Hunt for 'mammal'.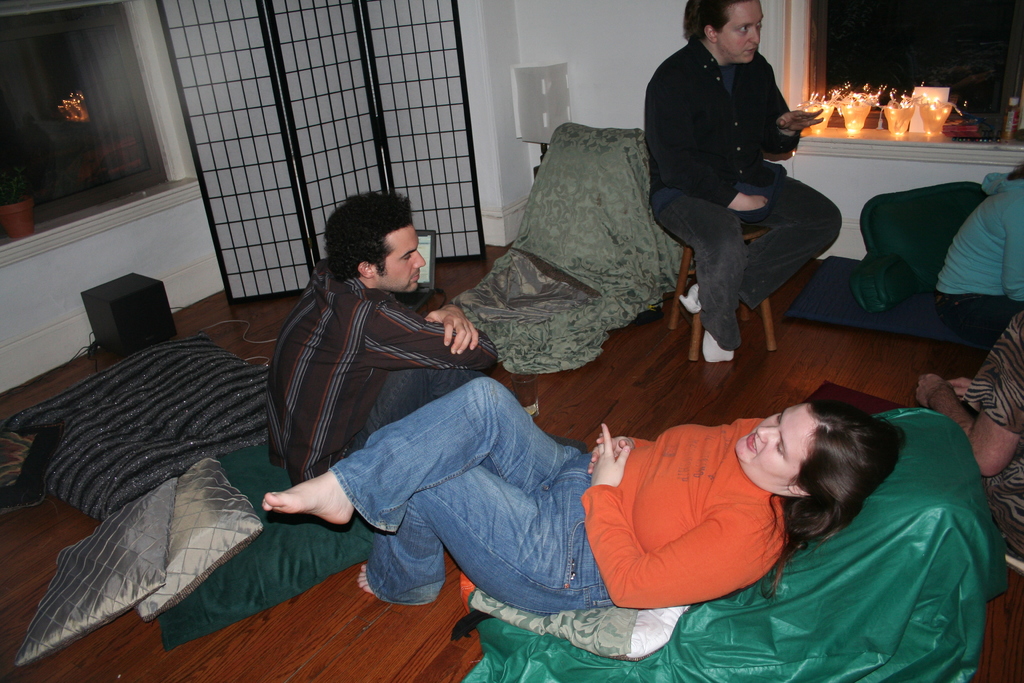
Hunted down at x1=927, y1=162, x2=1023, y2=346.
